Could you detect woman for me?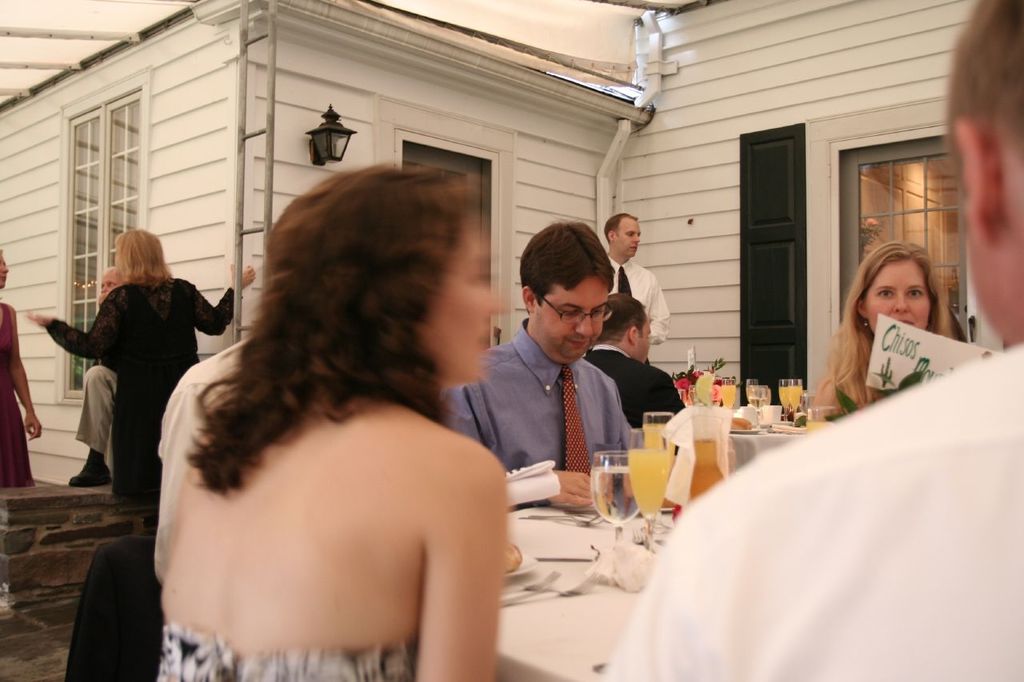
Detection result: (x1=135, y1=122, x2=522, y2=681).
